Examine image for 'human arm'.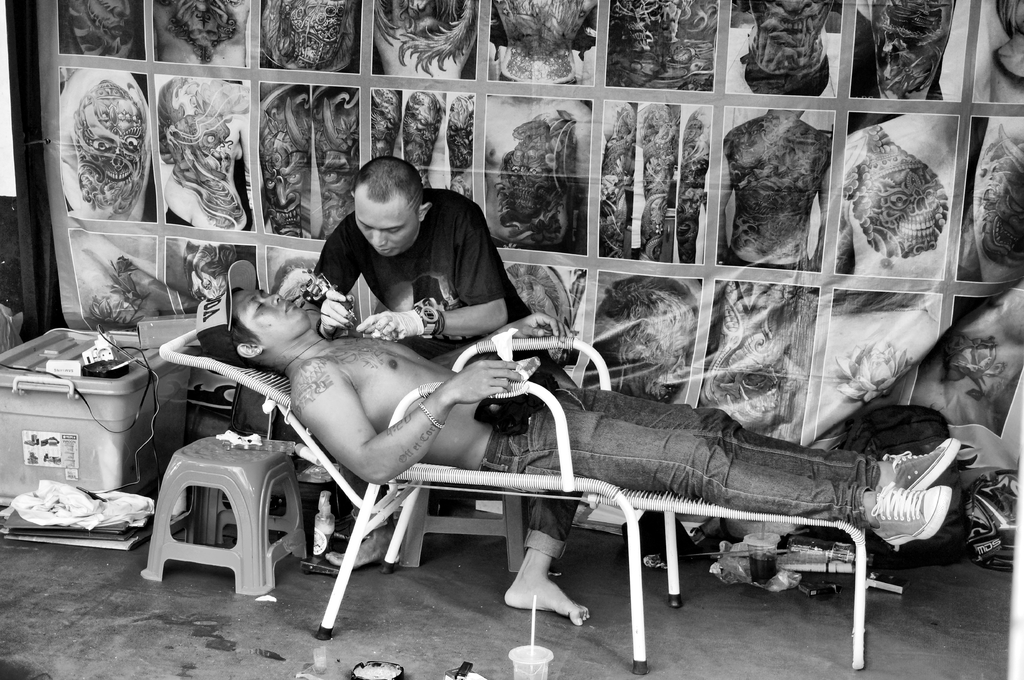
Examination result: <region>439, 313, 572, 366</region>.
